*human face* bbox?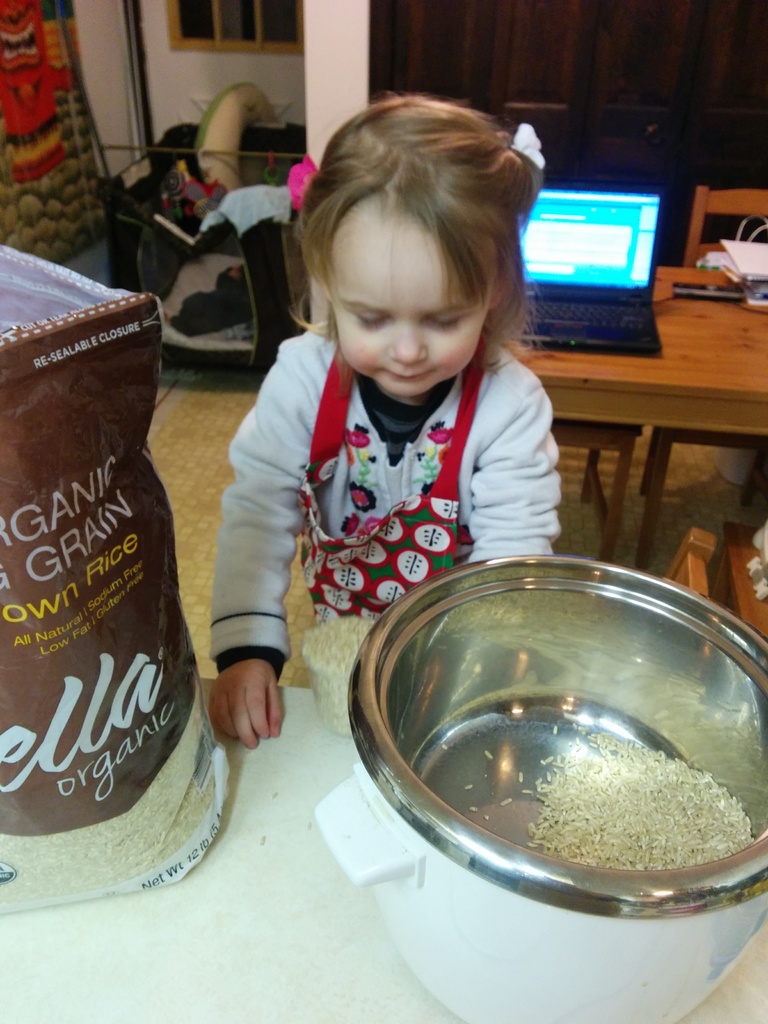
<bbox>332, 193, 491, 399</bbox>
